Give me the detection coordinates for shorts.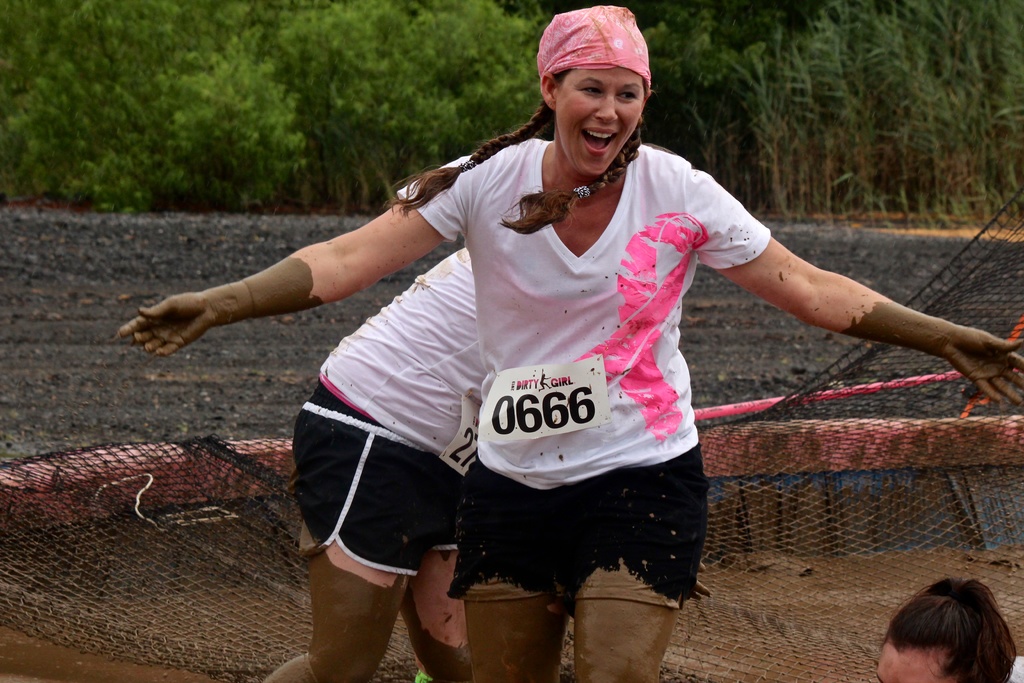
select_region(290, 384, 463, 638).
